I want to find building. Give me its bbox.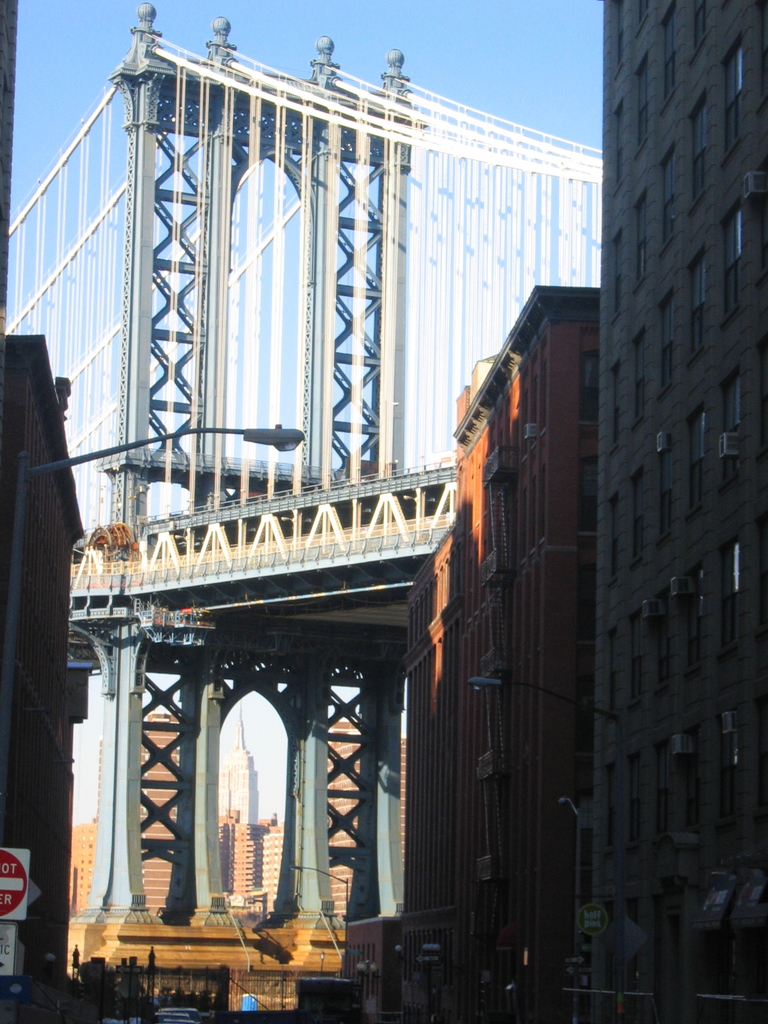
x1=324, y1=717, x2=360, y2=914.
